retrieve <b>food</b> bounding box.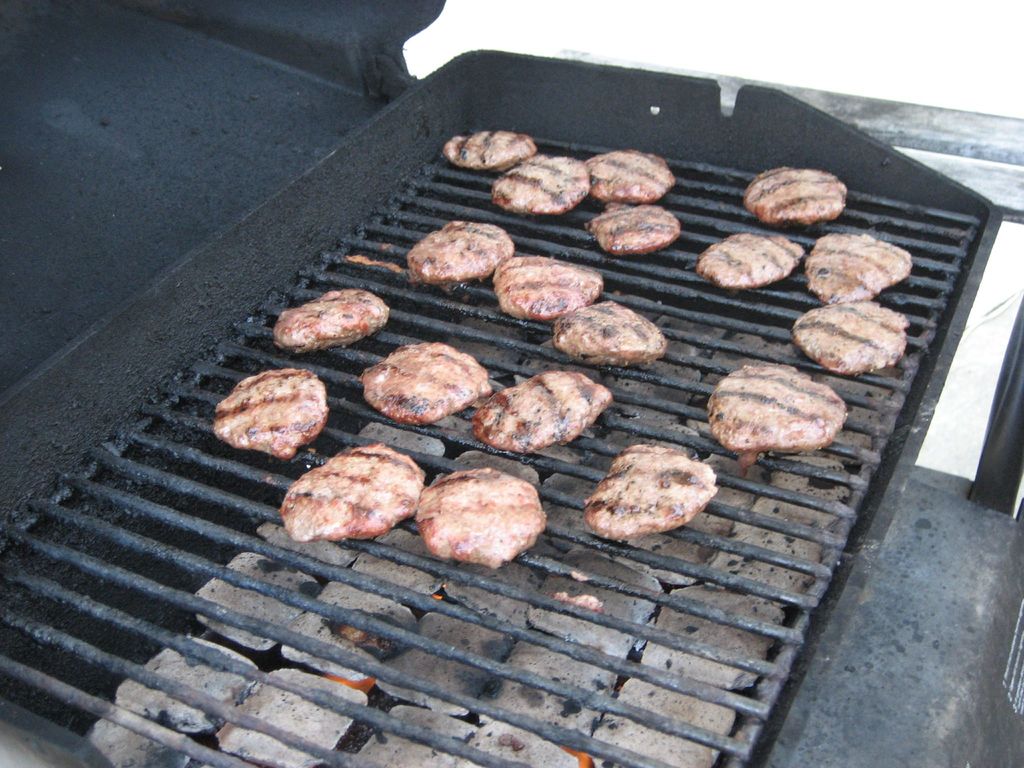
Bounding box: (x1=276, y1=288, x2=388, y2=353).
